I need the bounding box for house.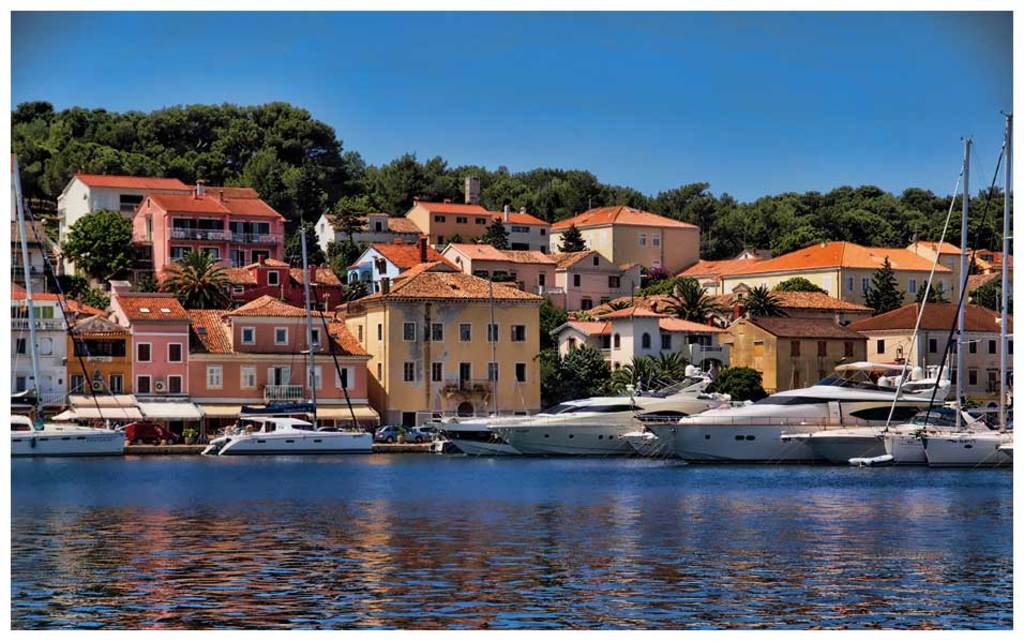
Here it is: x1=496, y1=199, x2=556, y2=253.
